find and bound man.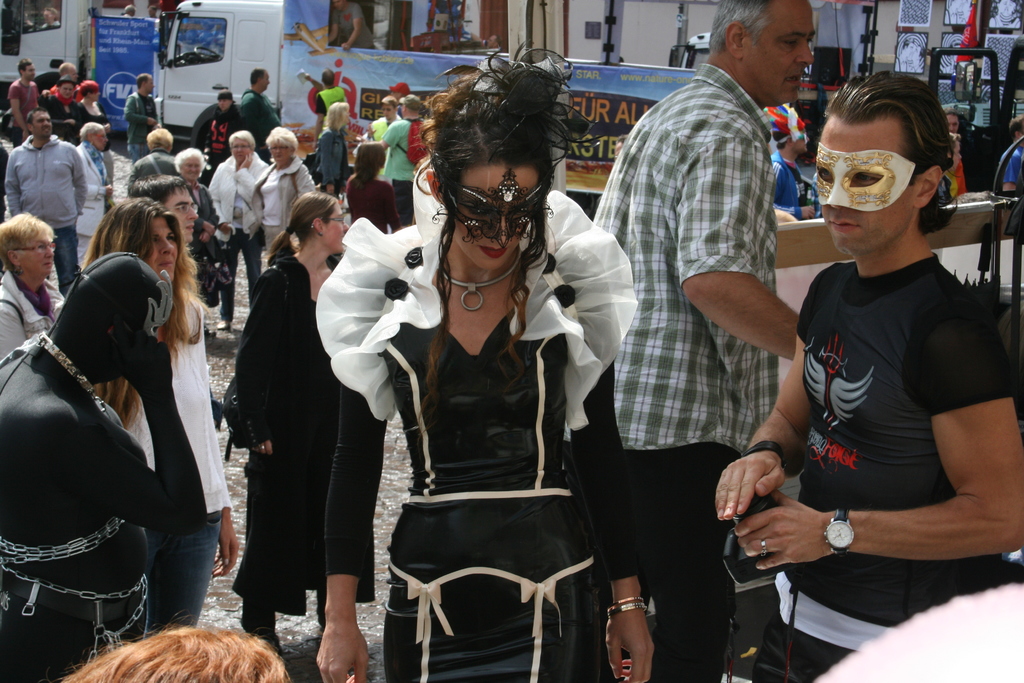
Bound: 8,61,44,152.
